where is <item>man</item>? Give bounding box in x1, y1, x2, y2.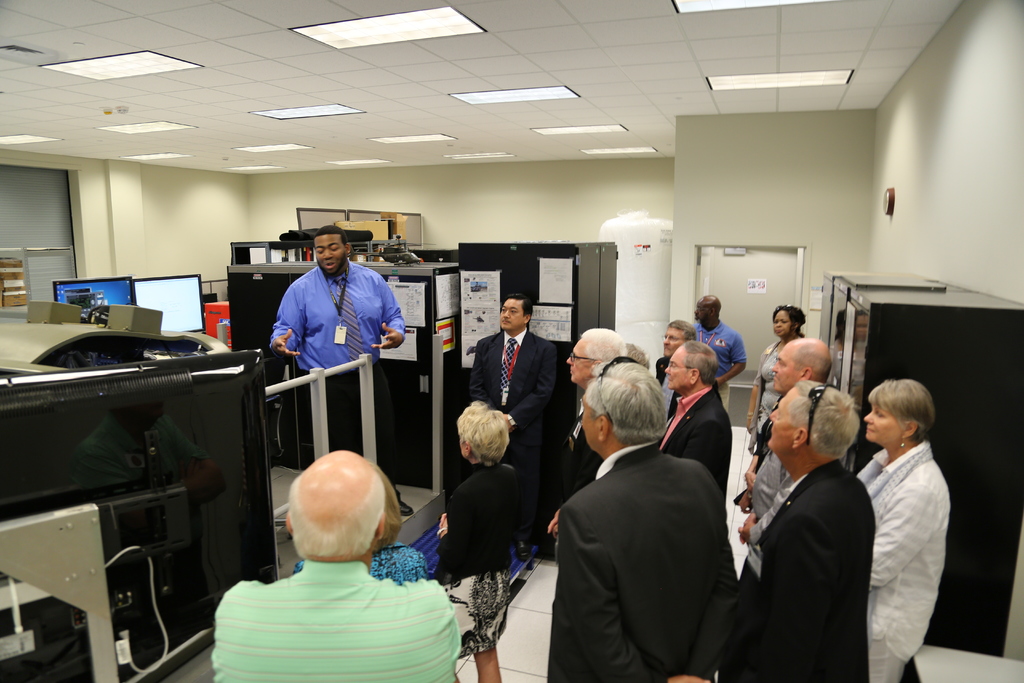
210, 448, 460, 682.
